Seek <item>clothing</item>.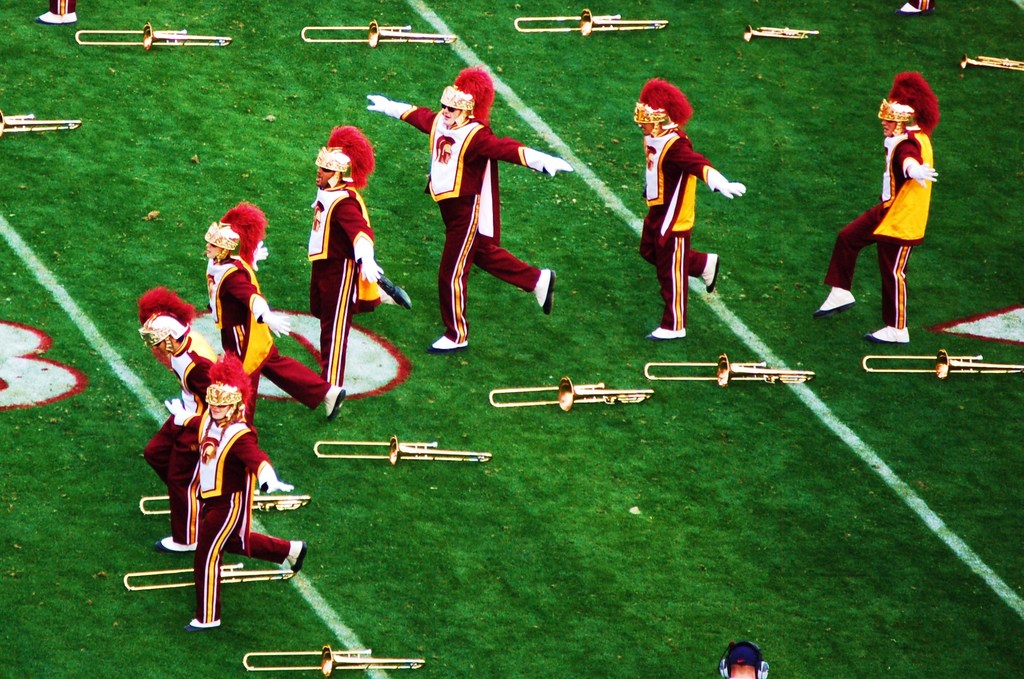
(824, 109, 910, 345).
